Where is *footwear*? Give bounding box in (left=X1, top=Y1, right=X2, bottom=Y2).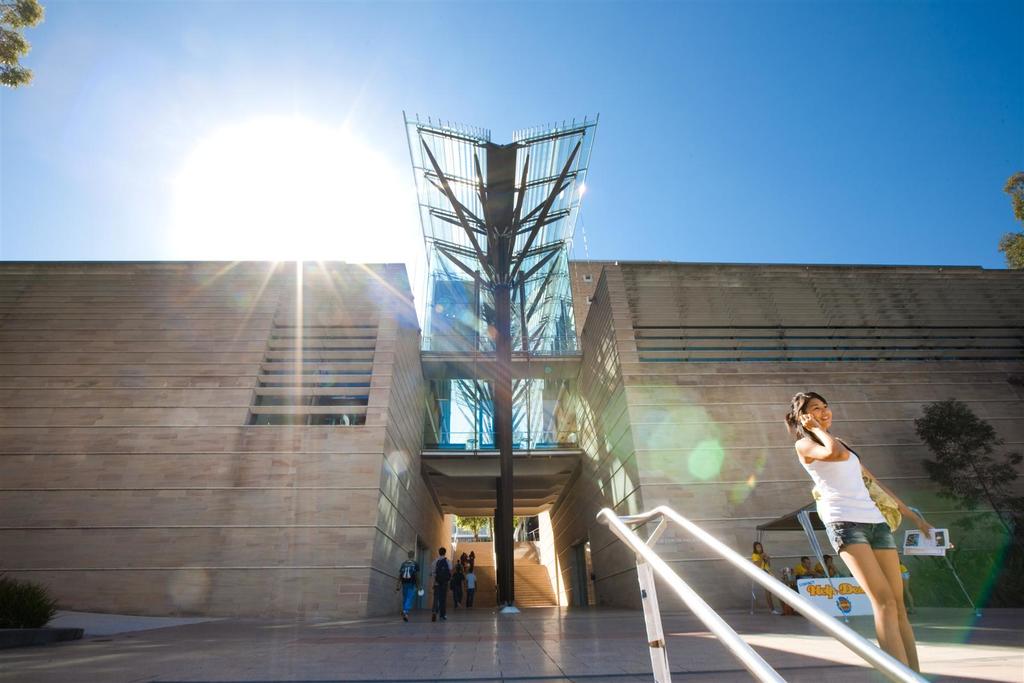
(left=772, top=609, right=783, bottom=616).
